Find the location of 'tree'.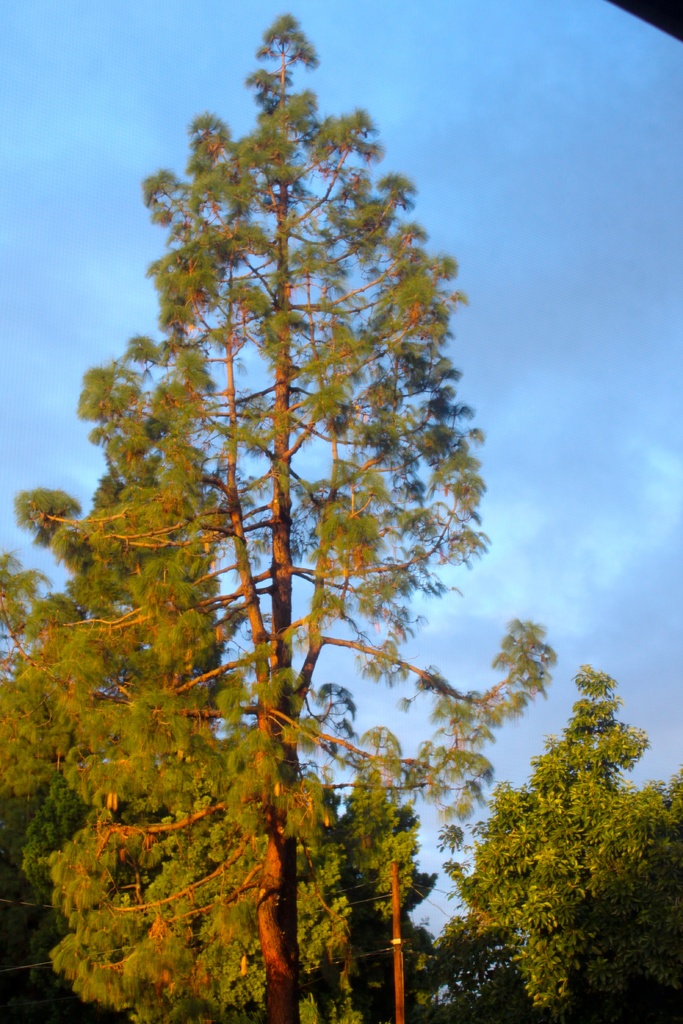
Location: <box>442,669,682,1023</box>.
